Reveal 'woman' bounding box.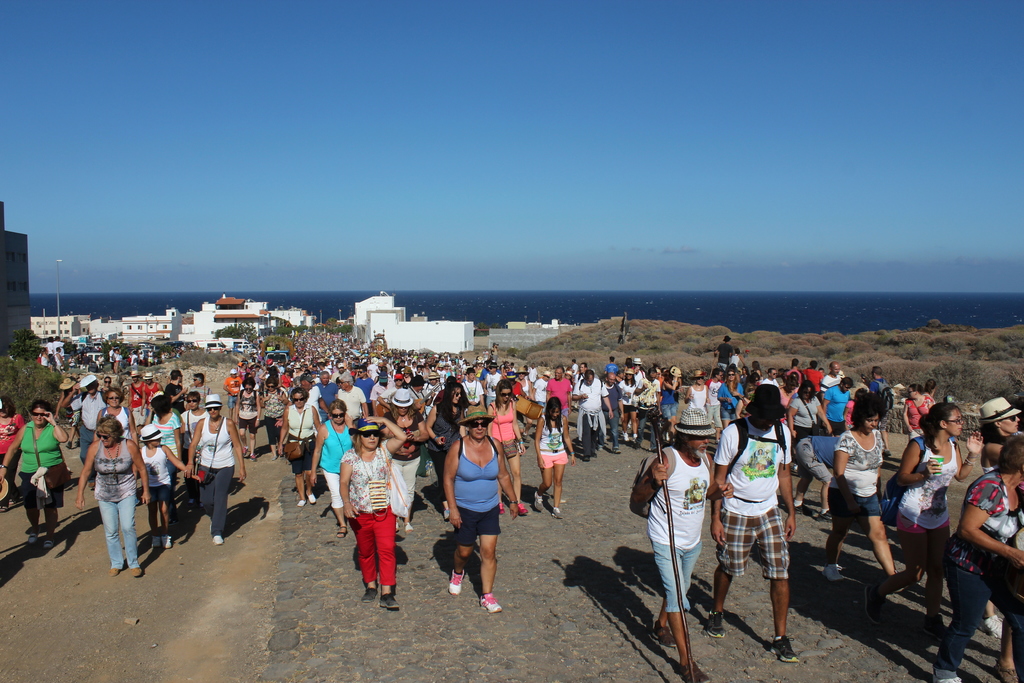
Revealed: x1=312 y1=399 x2=358 y2=536.
